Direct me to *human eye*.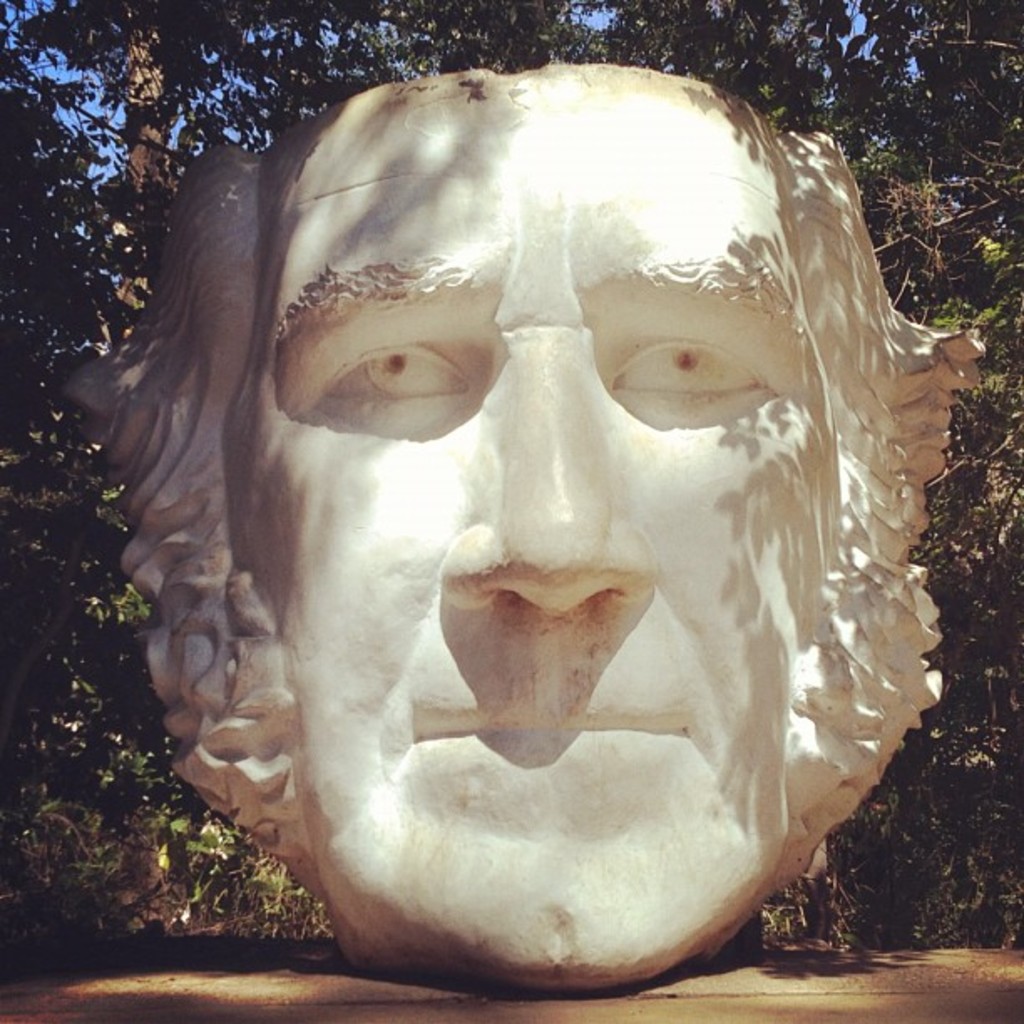
Direction: 606/328/763/418.
